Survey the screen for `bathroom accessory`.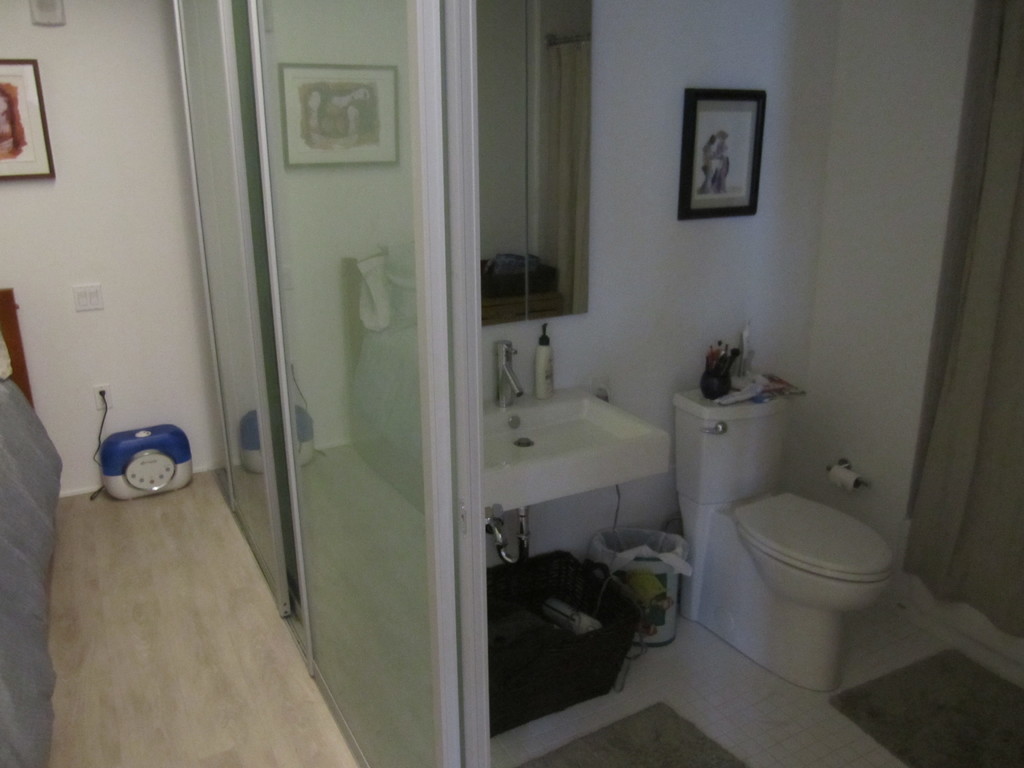
Survey found: [x1=814, y1=443, x2=888, y2=506].
